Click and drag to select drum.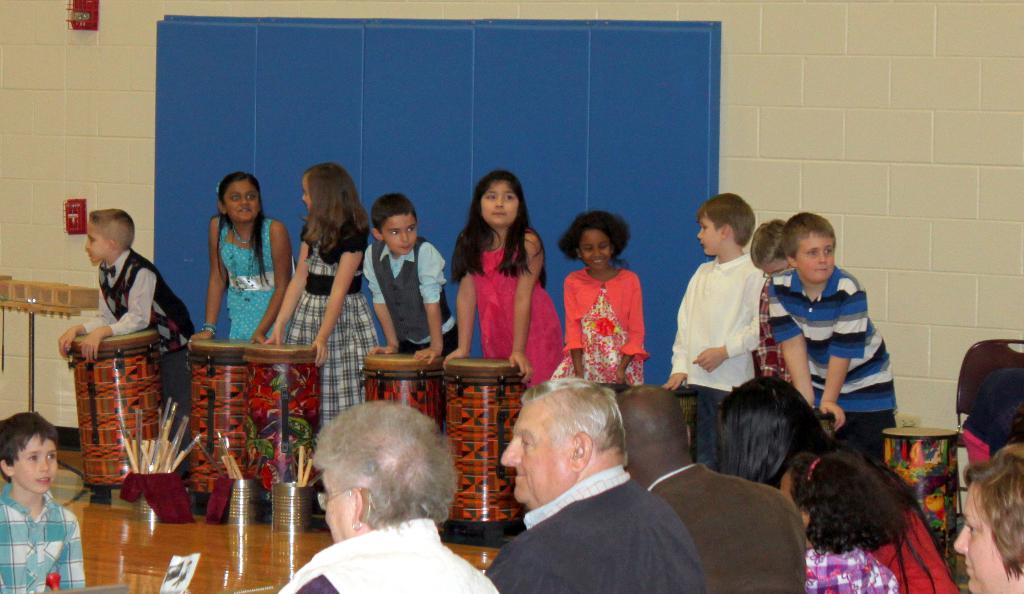
Selection: 598/381/633/392.
